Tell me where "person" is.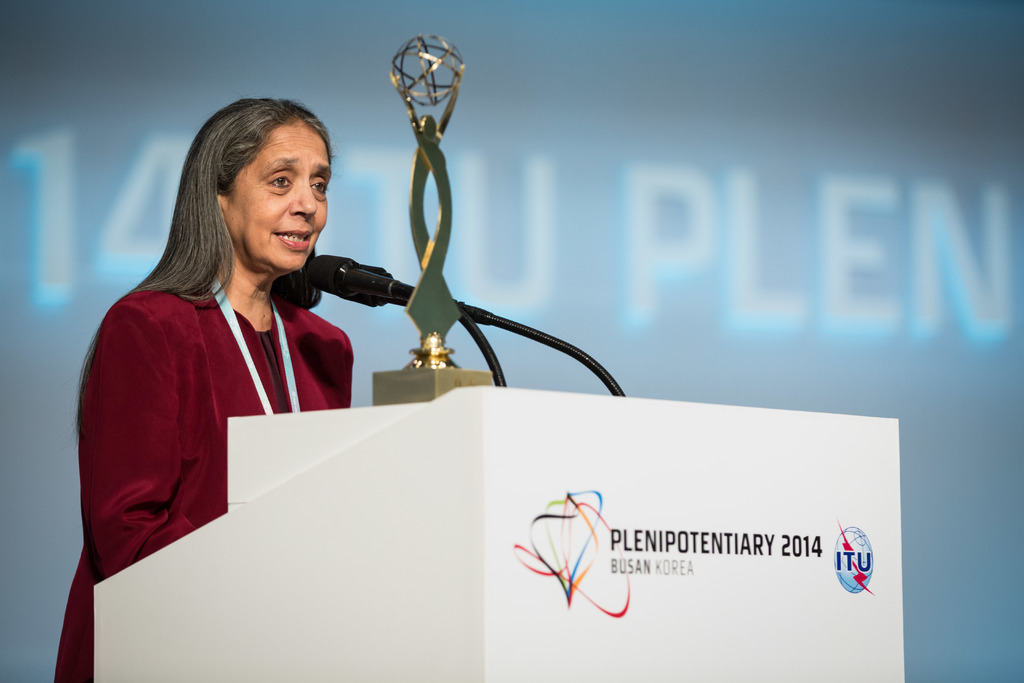
"person" is at [54,100,355,682].
